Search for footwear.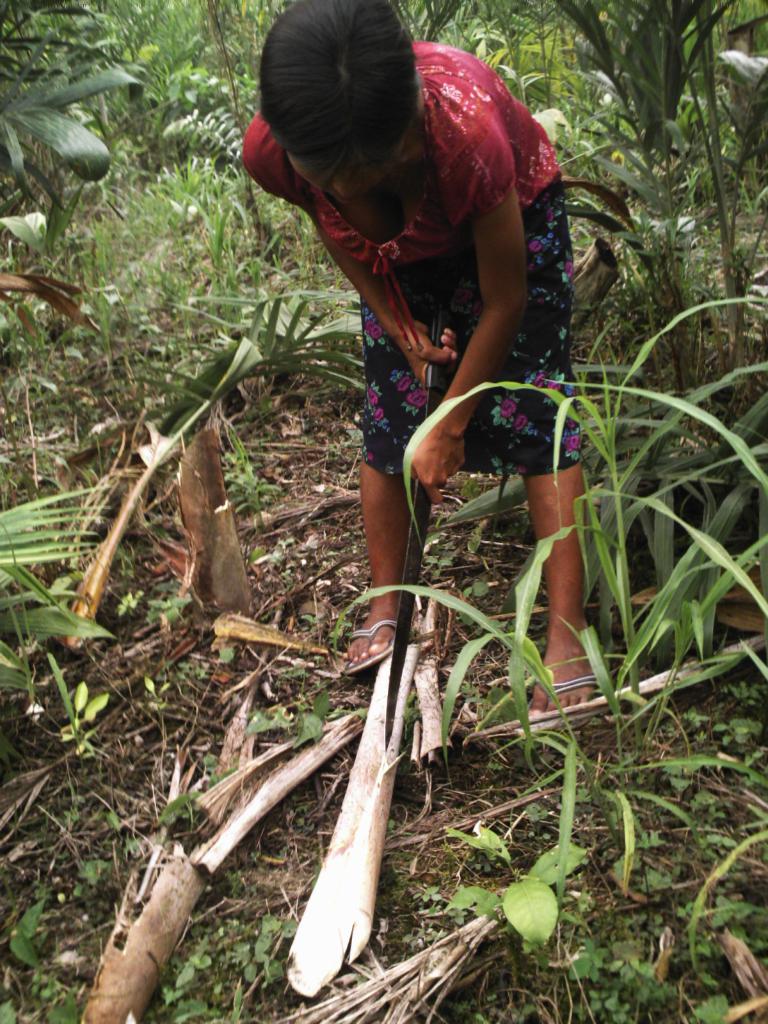
Found at bbox(345, 616, 396, 678).
